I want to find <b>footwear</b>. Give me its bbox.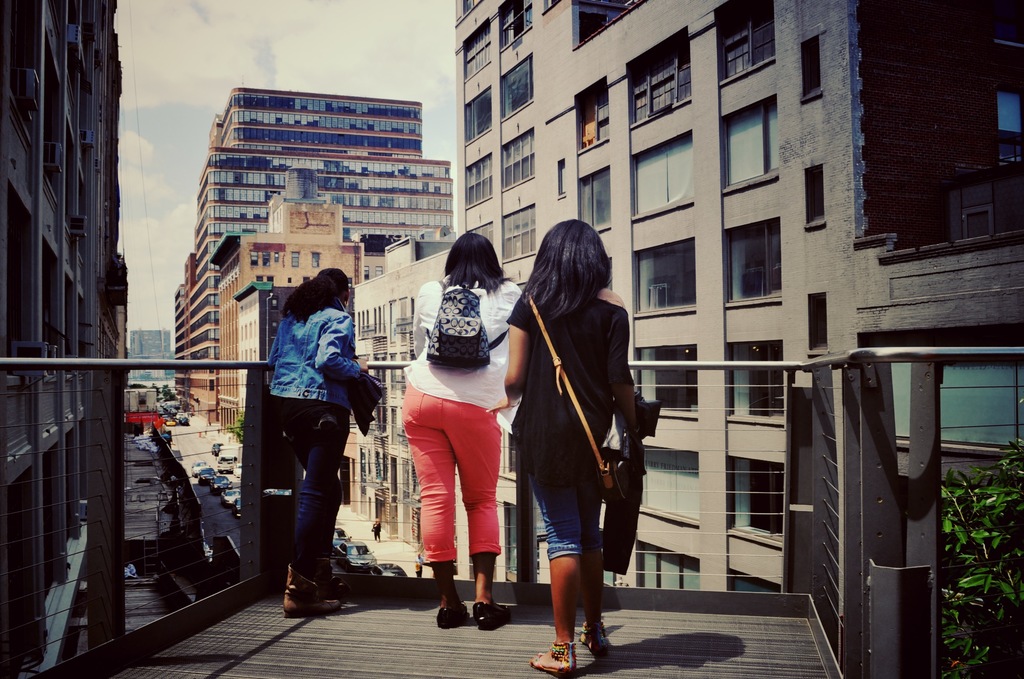
box=[580, 616, 607, 656].
